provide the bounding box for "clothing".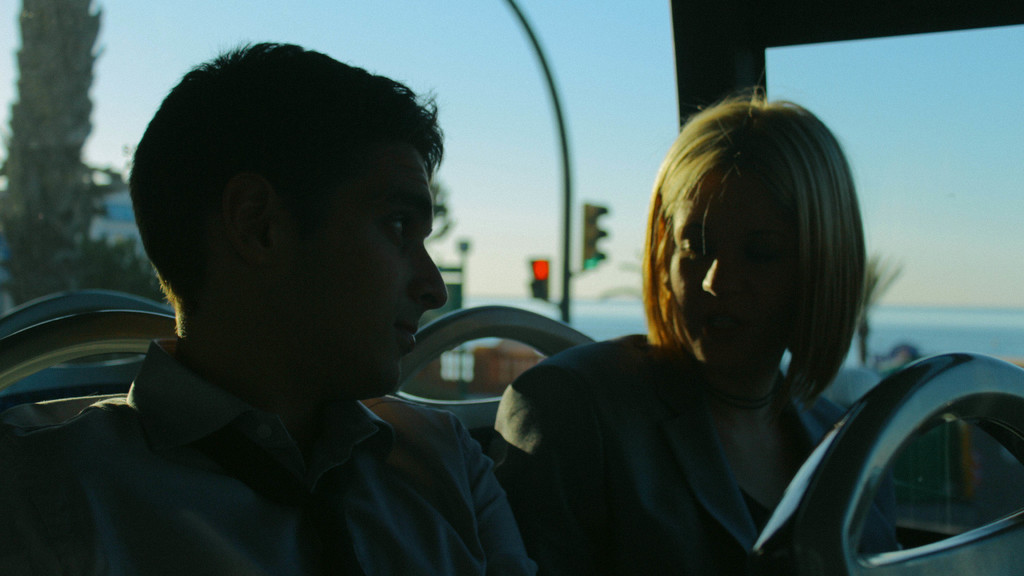
x1=15, y1=294, x2=551, y2=561.
